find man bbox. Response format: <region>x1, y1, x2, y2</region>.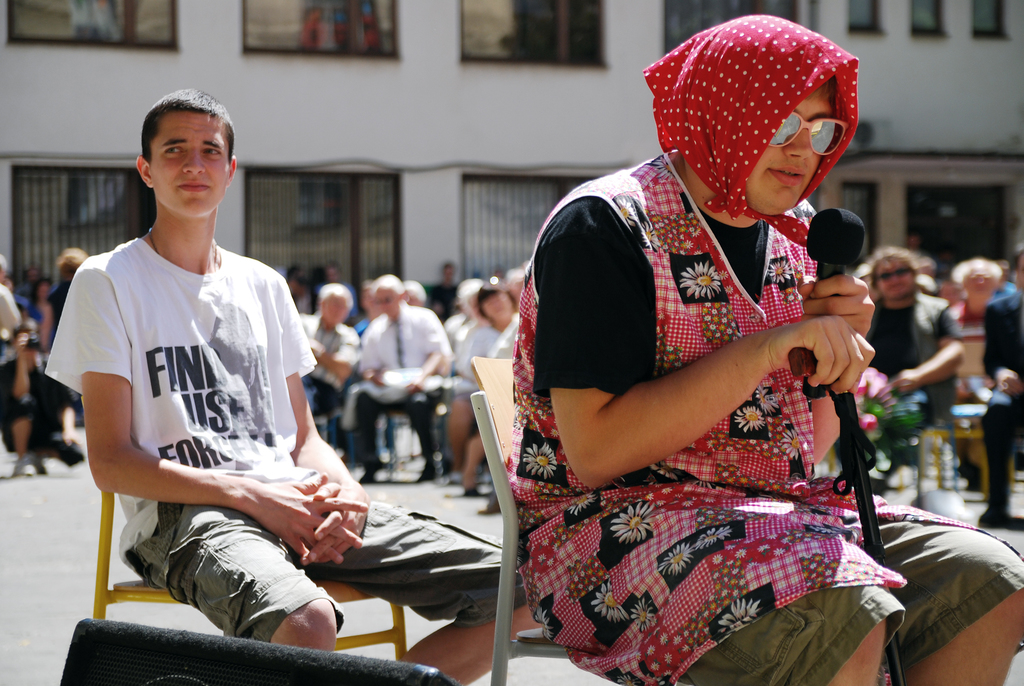
<region>353, 276, 454, 480</region>.
